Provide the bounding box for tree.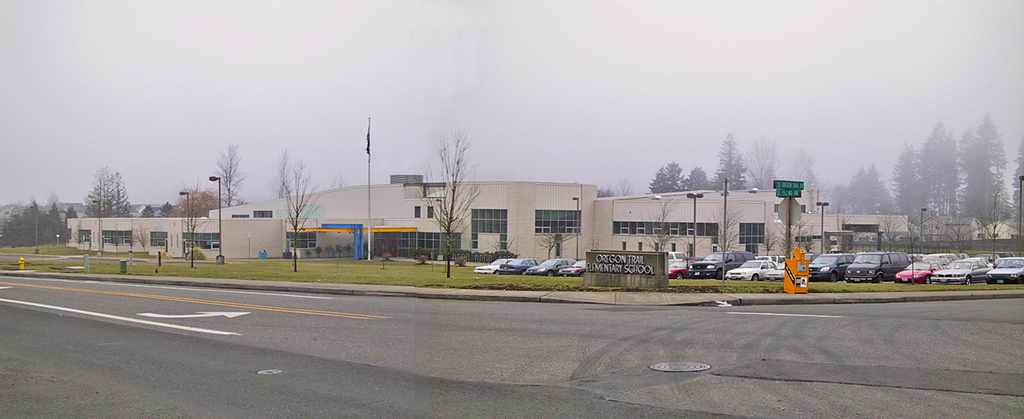
794/137/817/212.
